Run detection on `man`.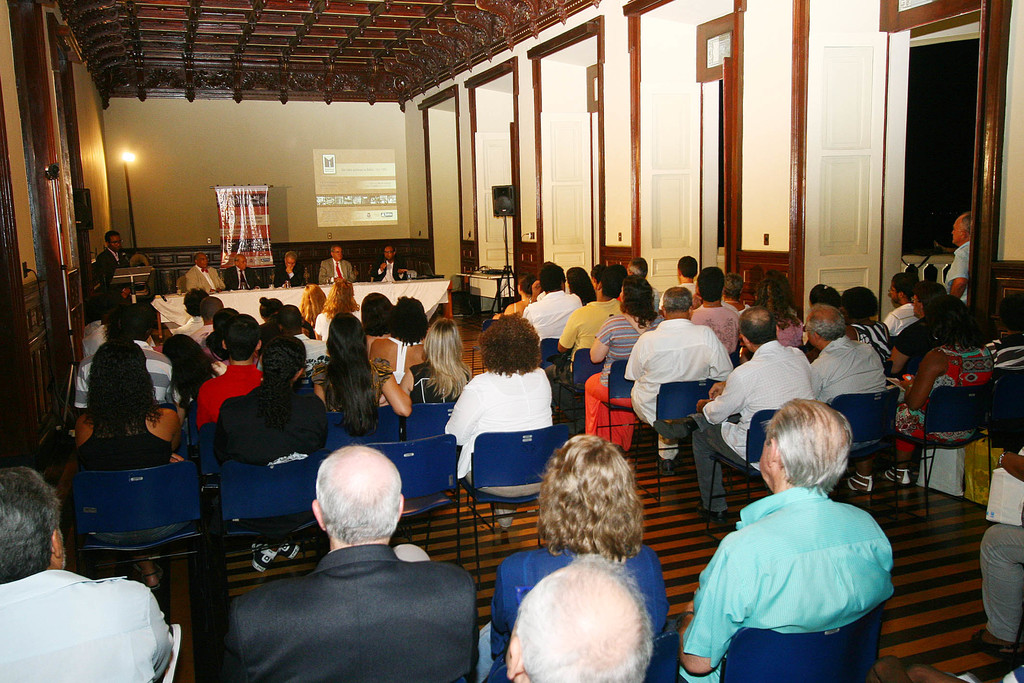
Result: (x1=801, y1=302, x2=885, y2=408).
